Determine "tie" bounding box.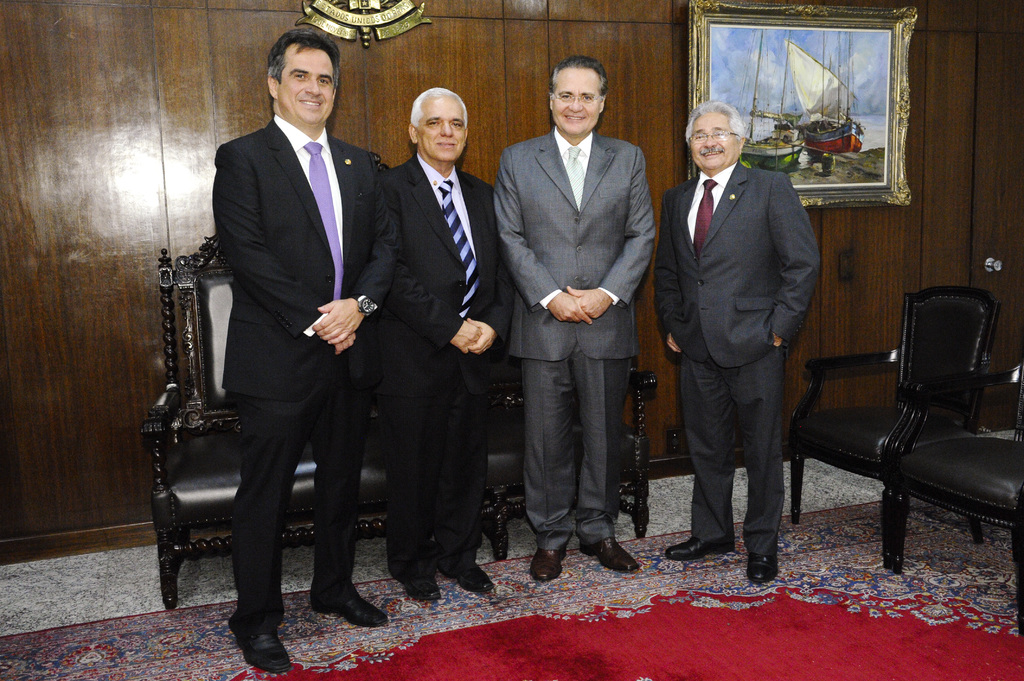
Determined: 691:177:721:280.
